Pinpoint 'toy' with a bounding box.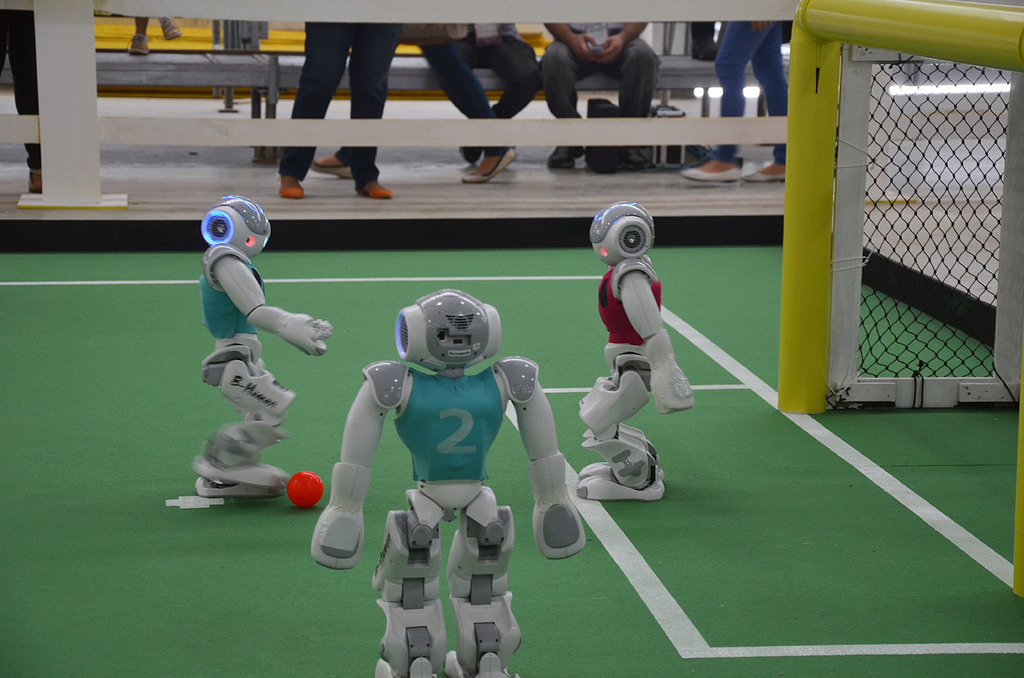
[x1=191, y1=193, x2=335, y2=494].
